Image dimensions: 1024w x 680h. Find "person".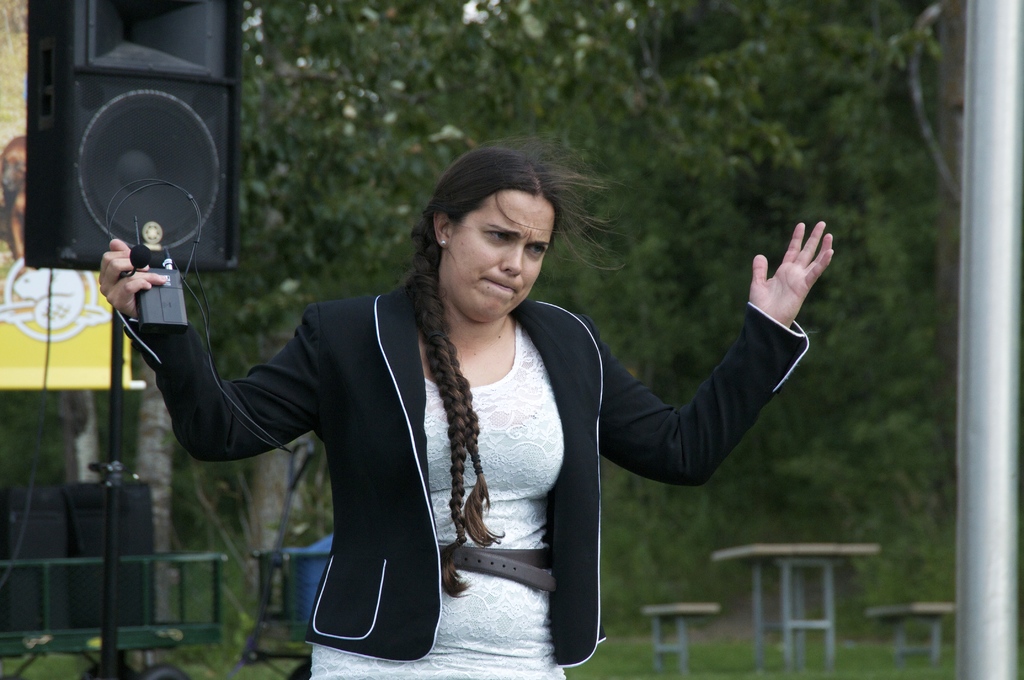
121 130 768 671.
